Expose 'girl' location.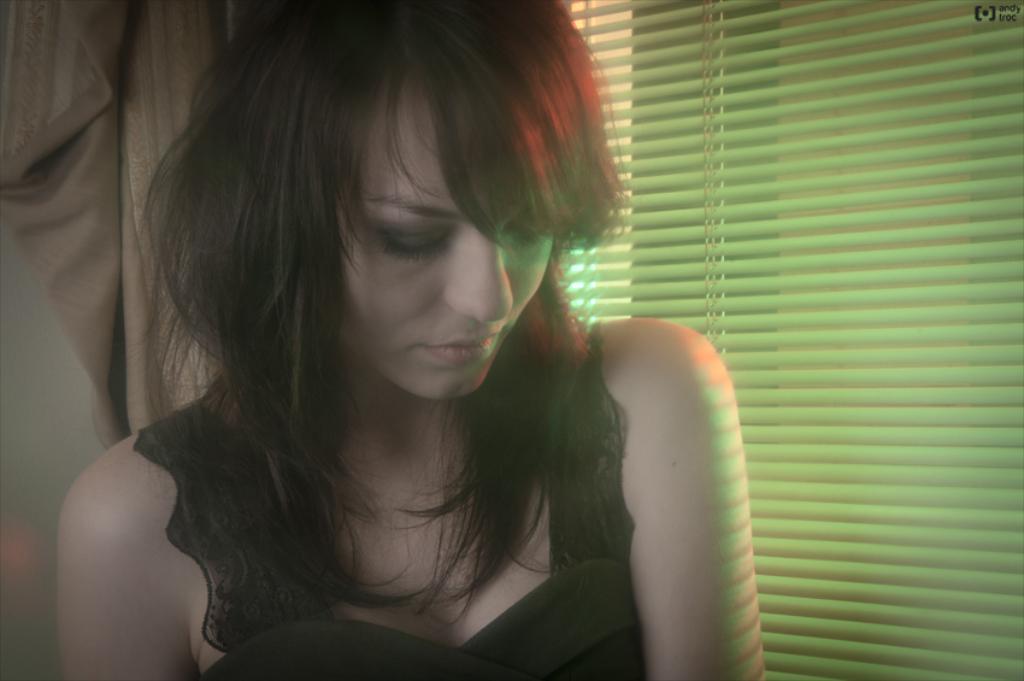
Exposed at <bbox>59, 0, 767, 680</bbox>.
